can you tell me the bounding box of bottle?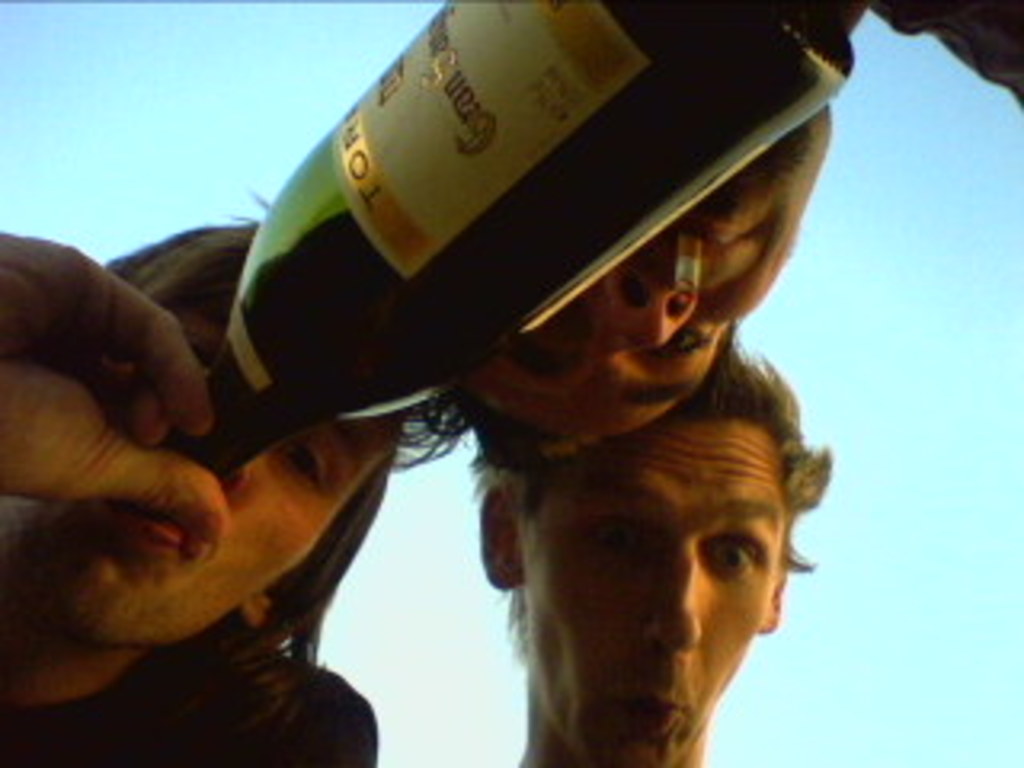
bbox=(93, 13, 851, 448).
